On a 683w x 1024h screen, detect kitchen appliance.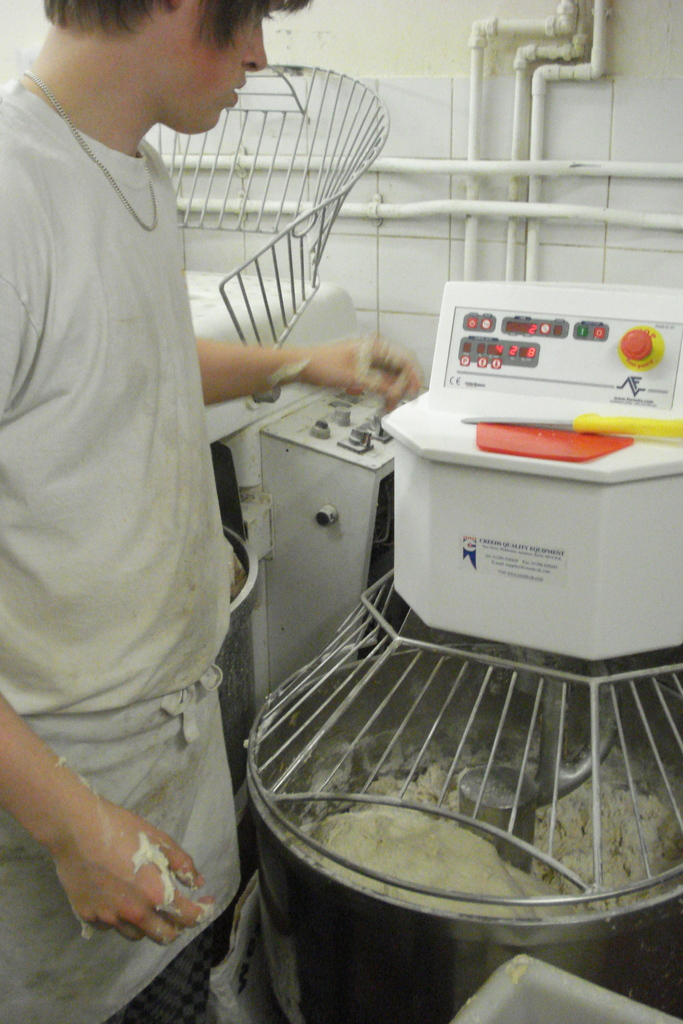
box(140, 68, 390, 390).
